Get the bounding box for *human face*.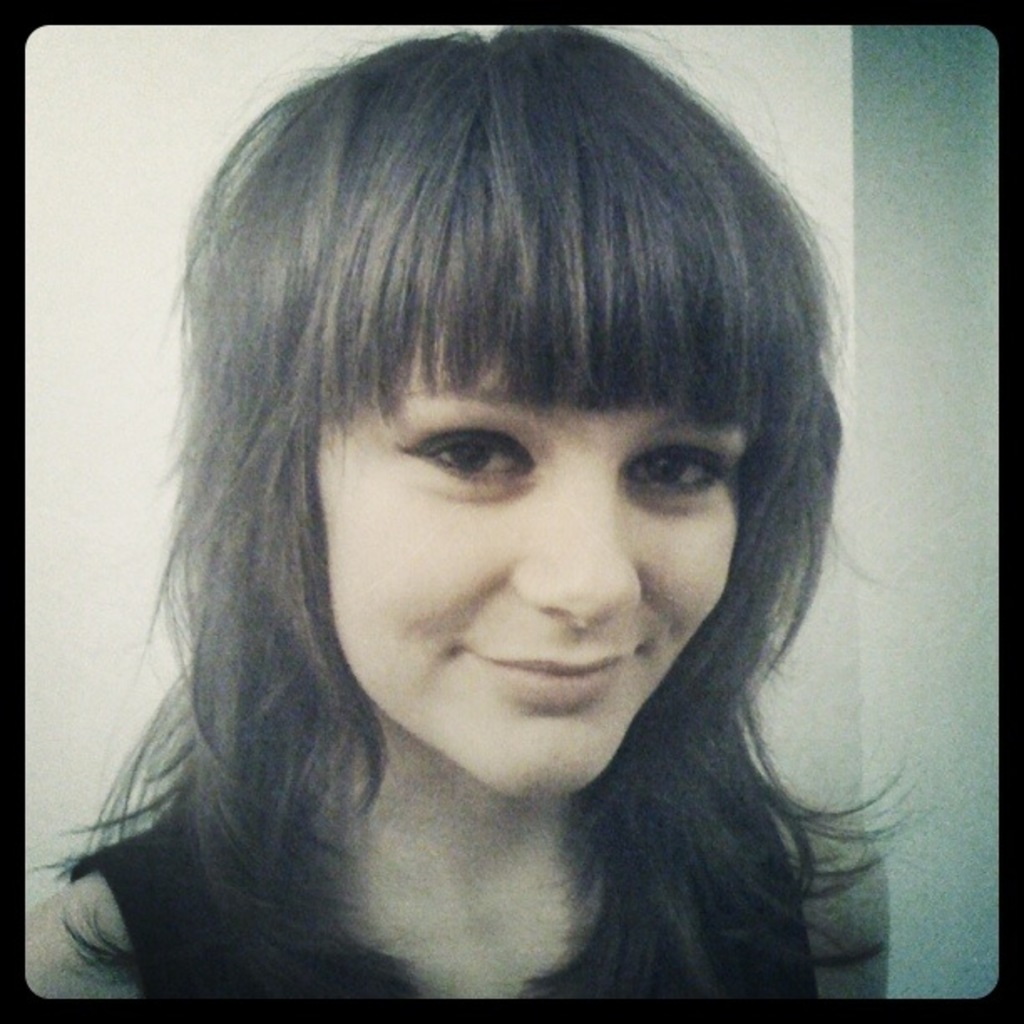
(left=315, top=318, right=741, bottom=798).
